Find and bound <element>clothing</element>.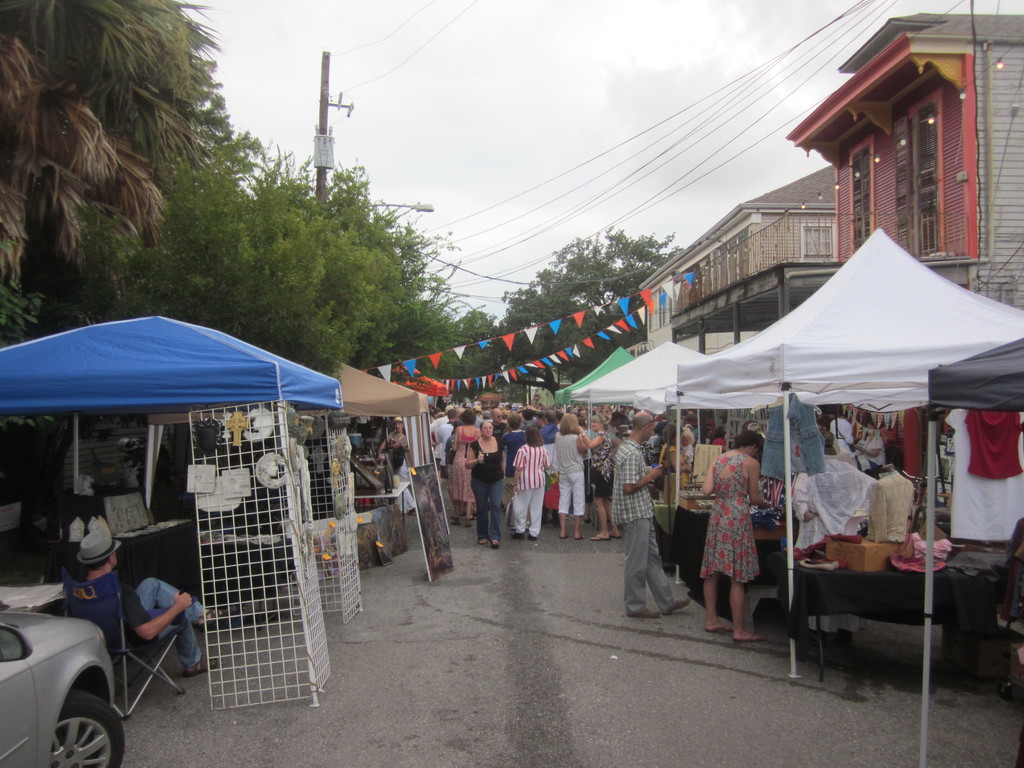
Bound: region(605, 423, 618, 444).
